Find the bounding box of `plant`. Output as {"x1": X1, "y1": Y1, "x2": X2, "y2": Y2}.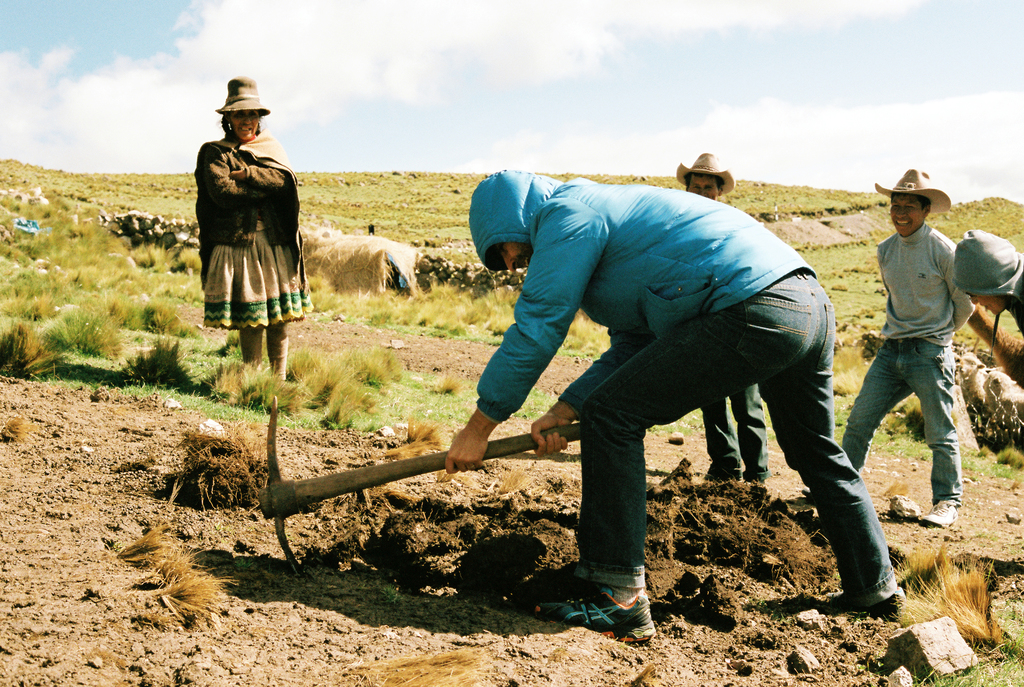
{"x1": 955, "y1": 438, "x2": 1023, "y2": 485}.
